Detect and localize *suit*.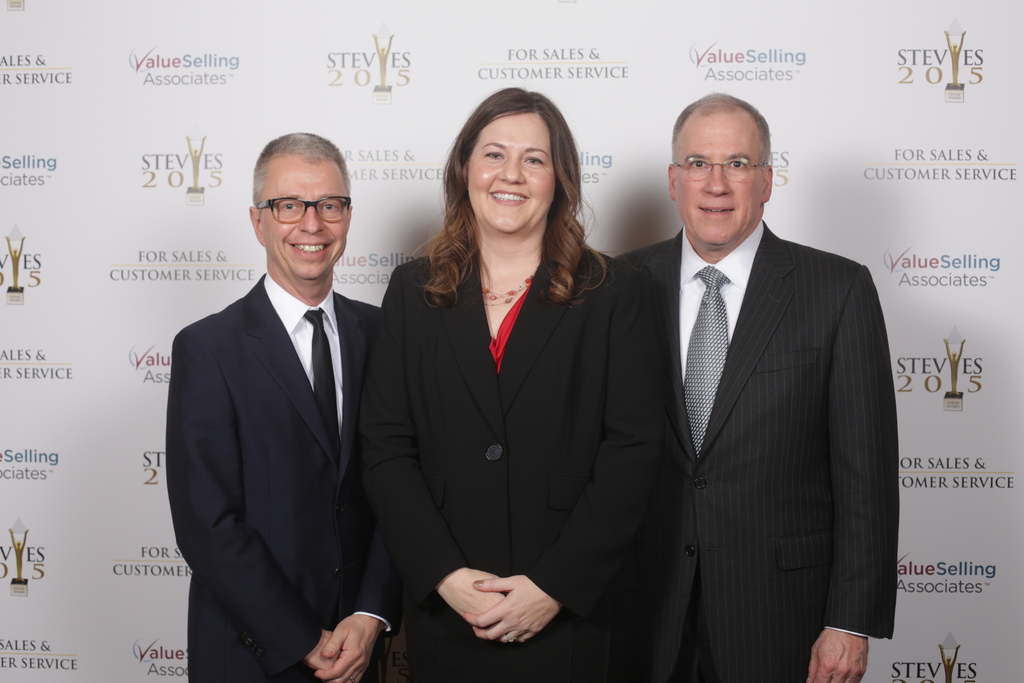
Localized at box(168, 272, 380, 682).
